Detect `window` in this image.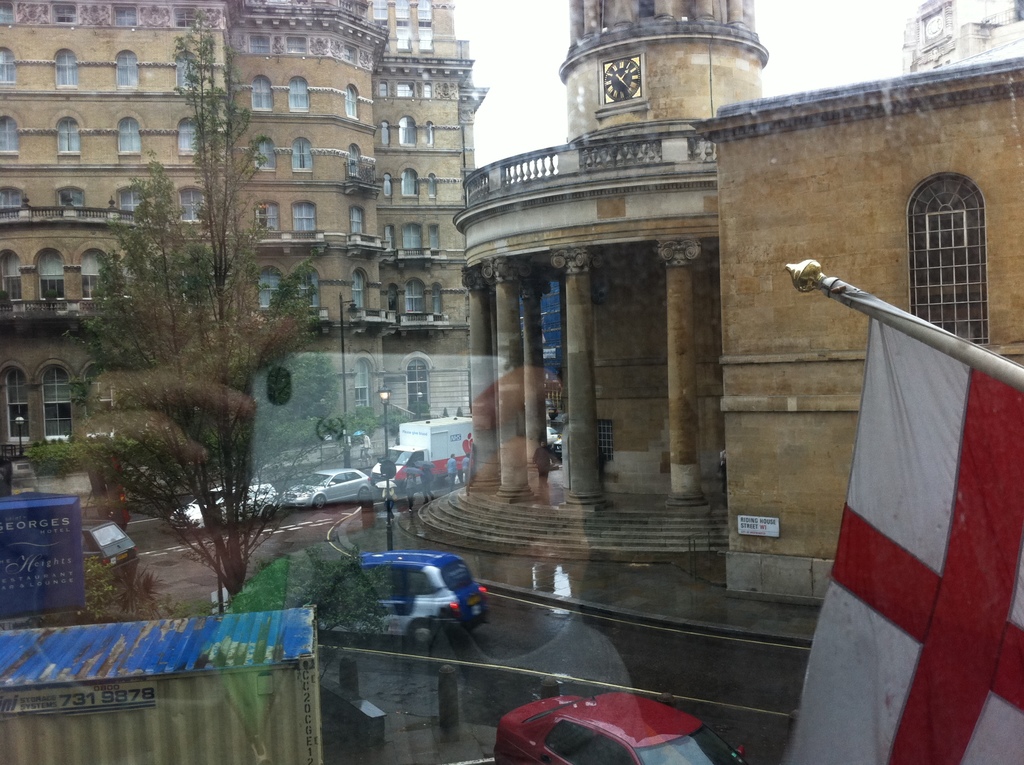
Detection: [428, 120, 433, 146].
